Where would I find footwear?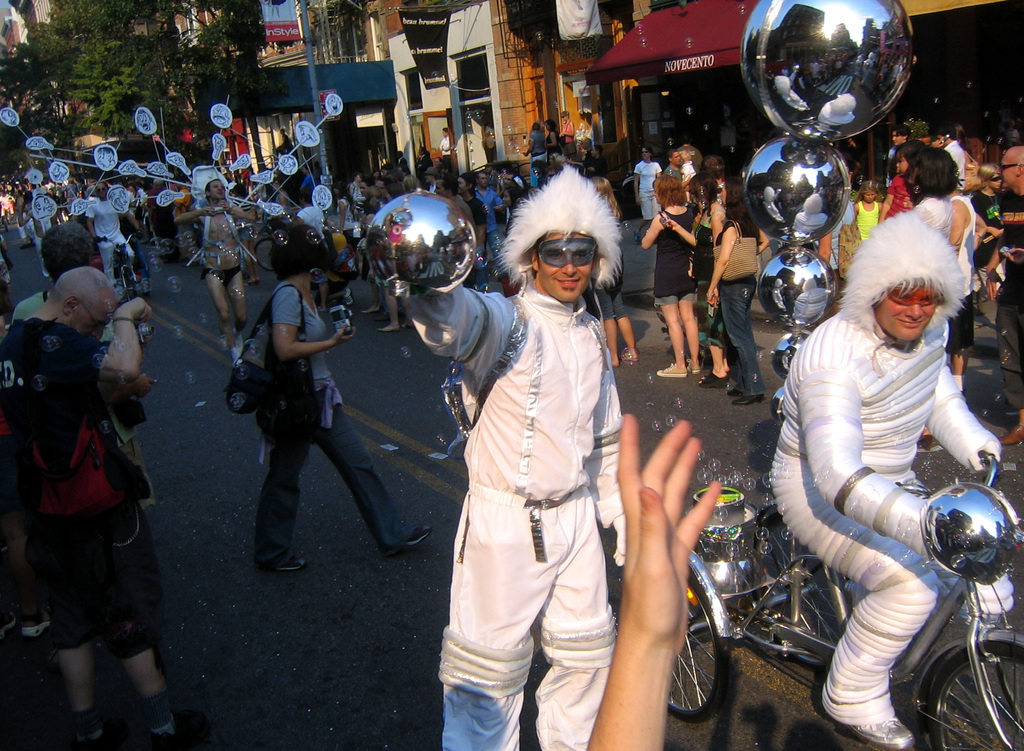
At 700,367,726,386.
